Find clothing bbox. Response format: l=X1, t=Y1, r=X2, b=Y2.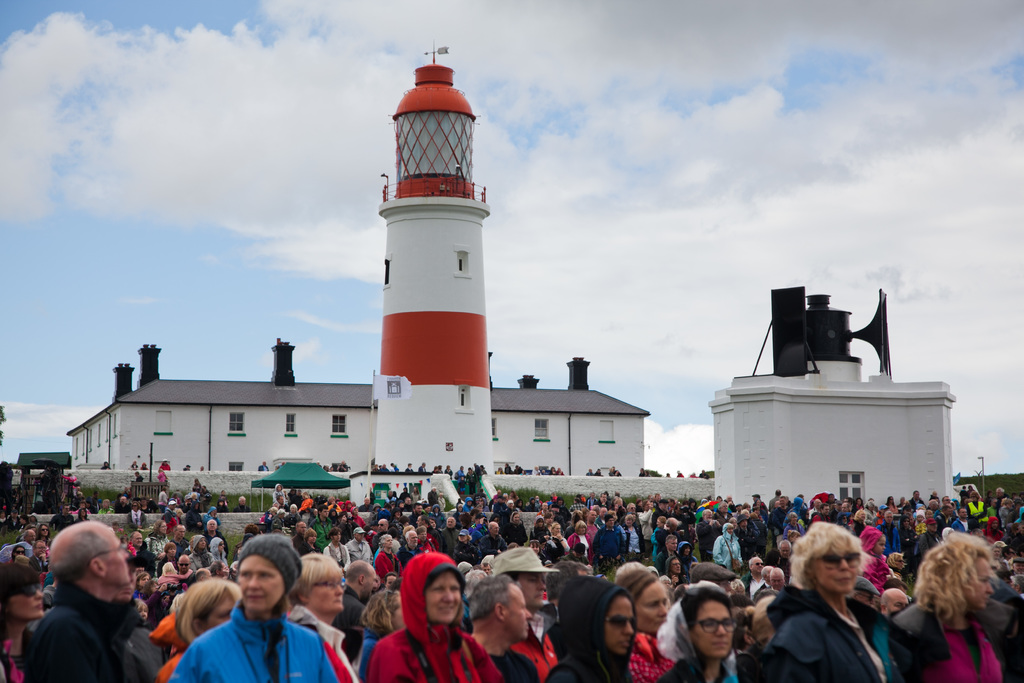
l=99, t=506, r=117, b=517.
